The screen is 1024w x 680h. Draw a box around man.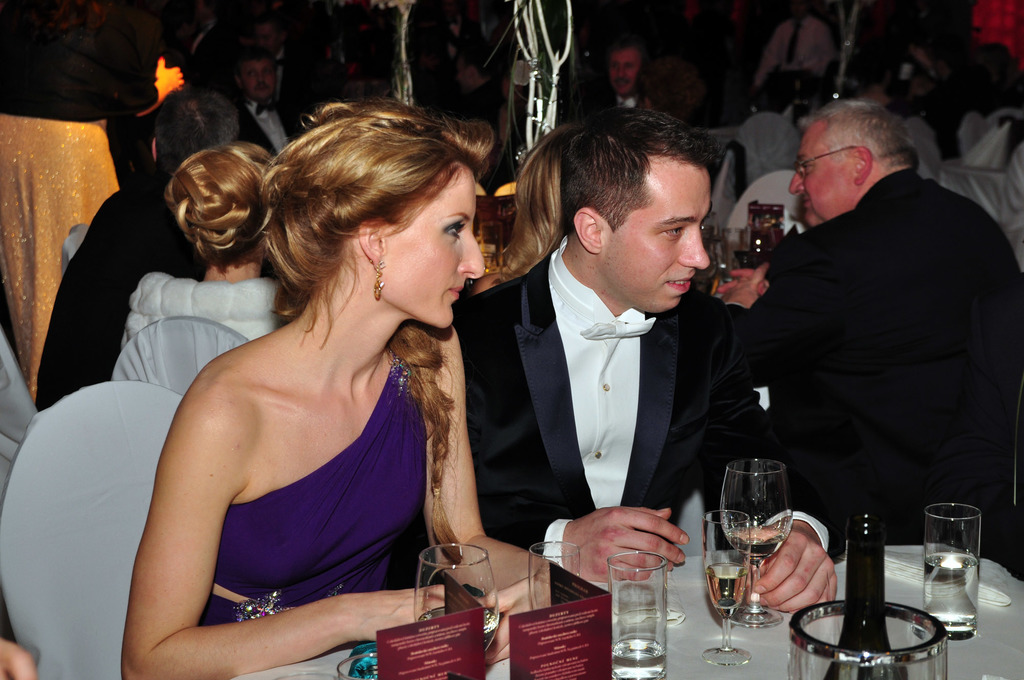
locate(232, 44, 301, 157).
